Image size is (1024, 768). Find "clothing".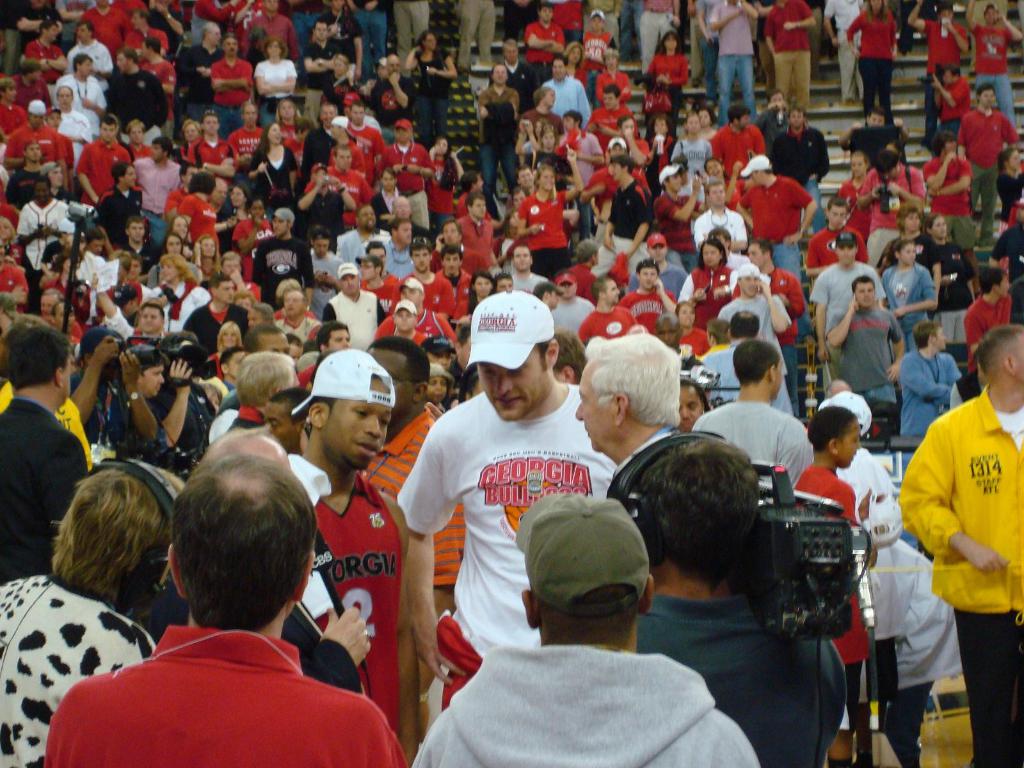
[18, 195, 71, 274].
